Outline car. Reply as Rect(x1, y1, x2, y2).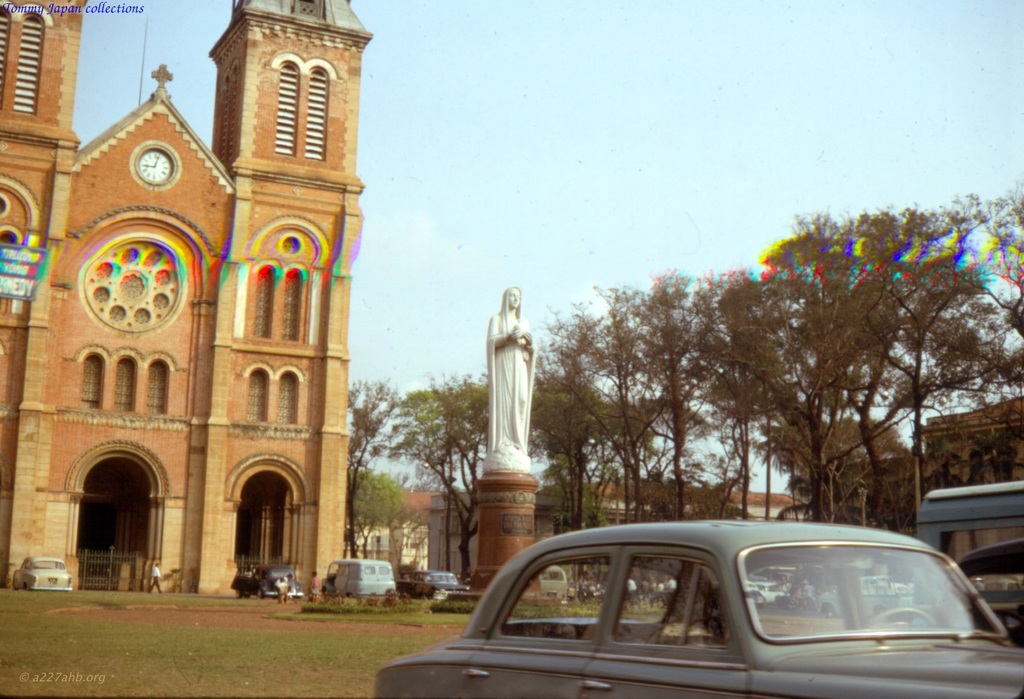
Rect(921, 544, 1023, 636).
